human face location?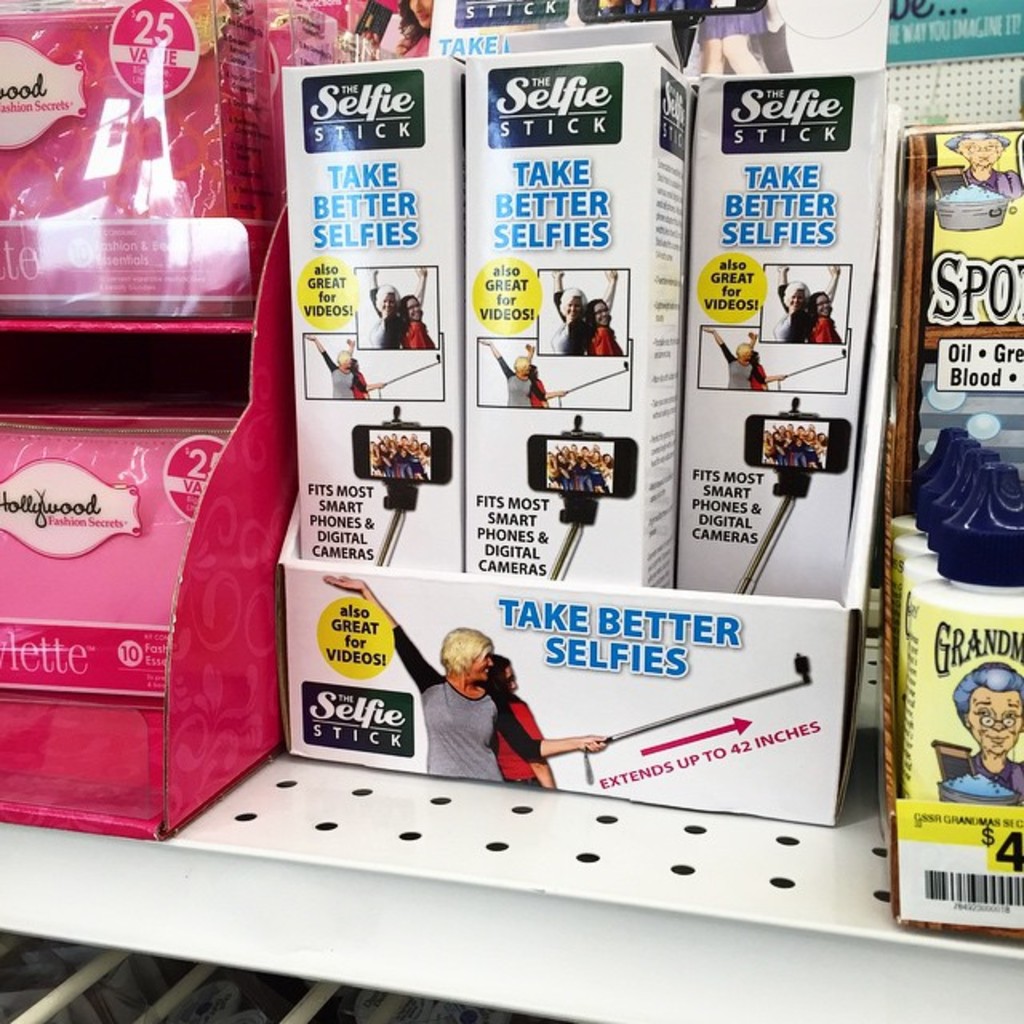
(400,296,413,310)
